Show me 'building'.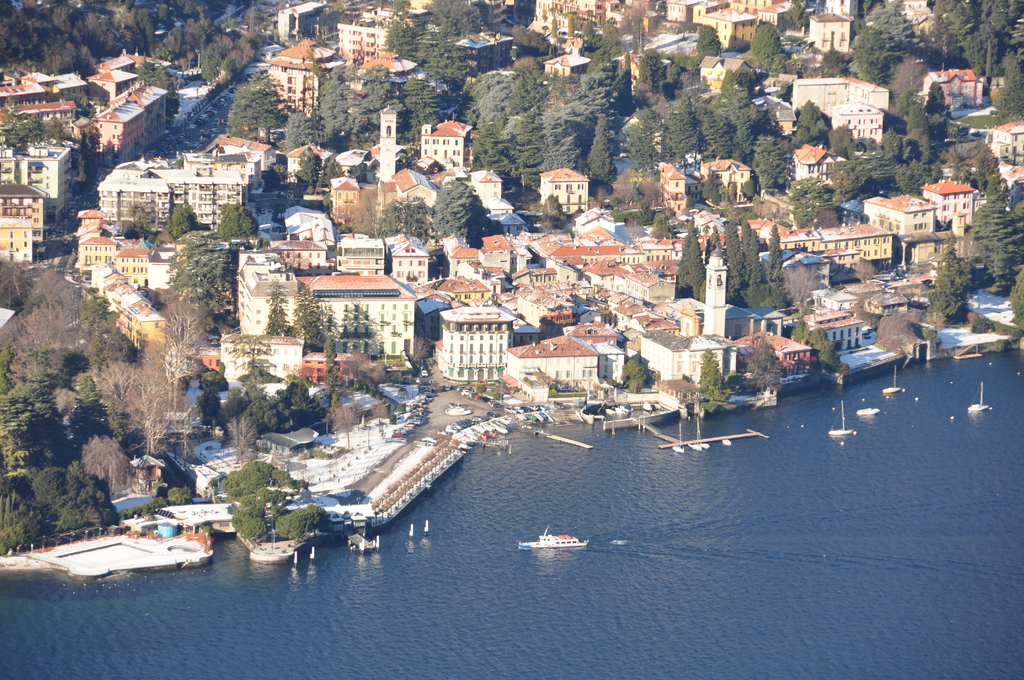
'building' is here: 787 12 855 58.
